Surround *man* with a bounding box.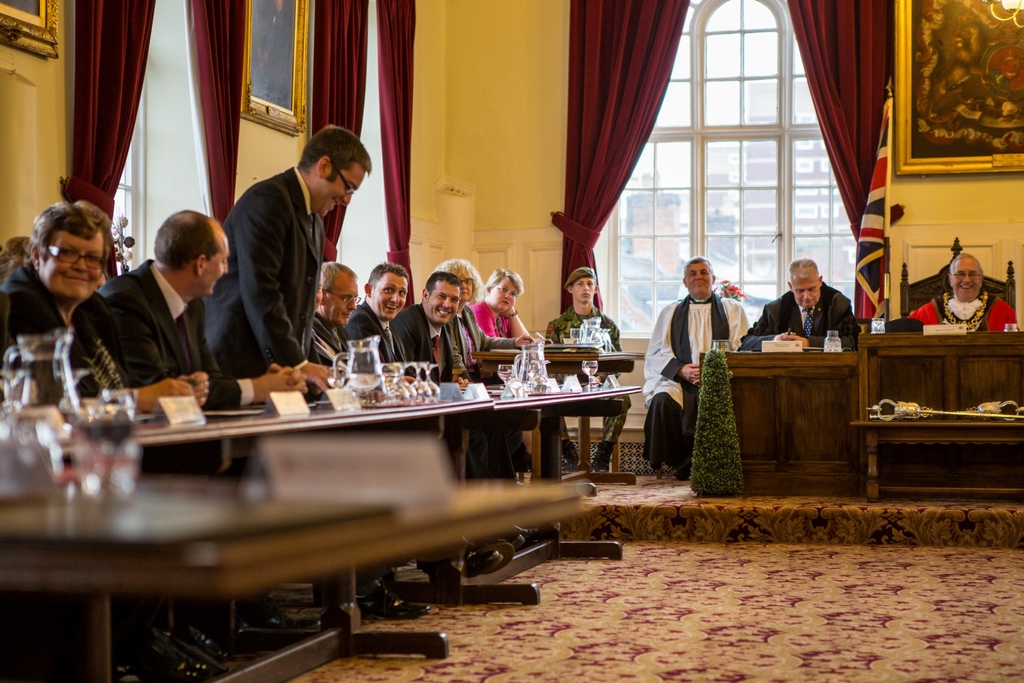
x1=387, y1=268, x2=468, y2=395.
